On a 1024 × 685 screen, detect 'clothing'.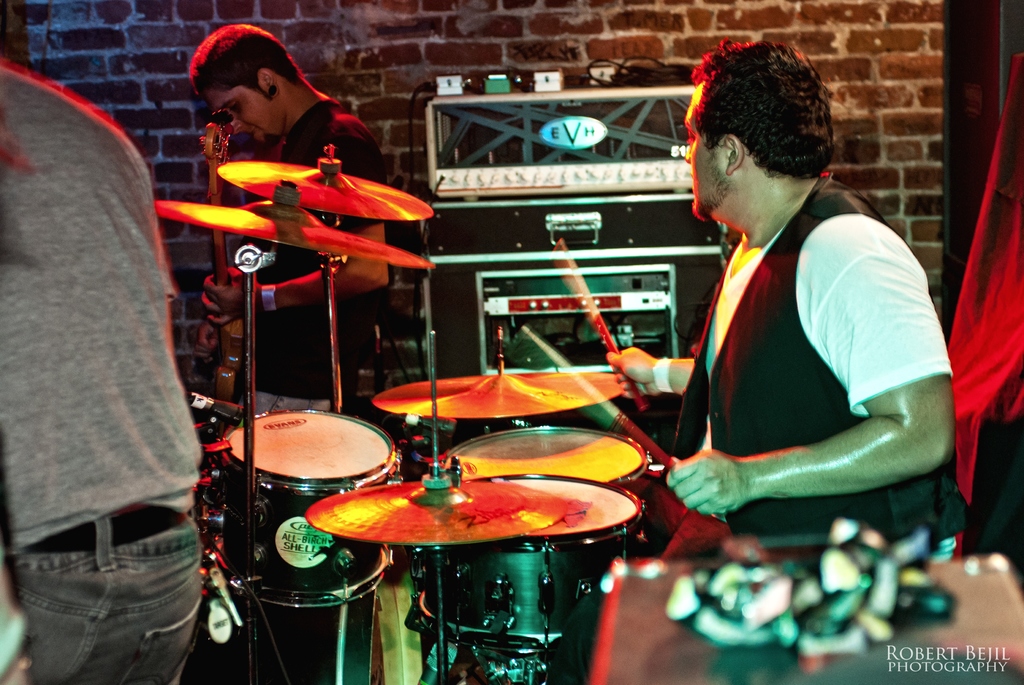
(659, 125, 944, 548).
